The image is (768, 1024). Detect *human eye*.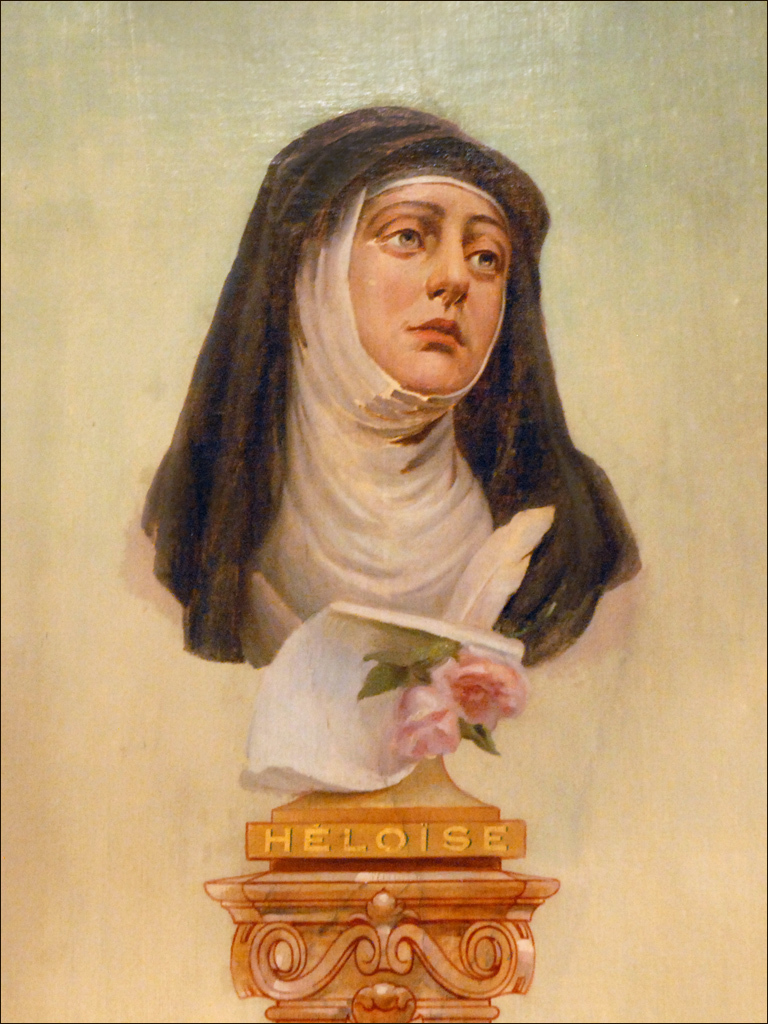
Detection: box(463, 234, 504, 284).
